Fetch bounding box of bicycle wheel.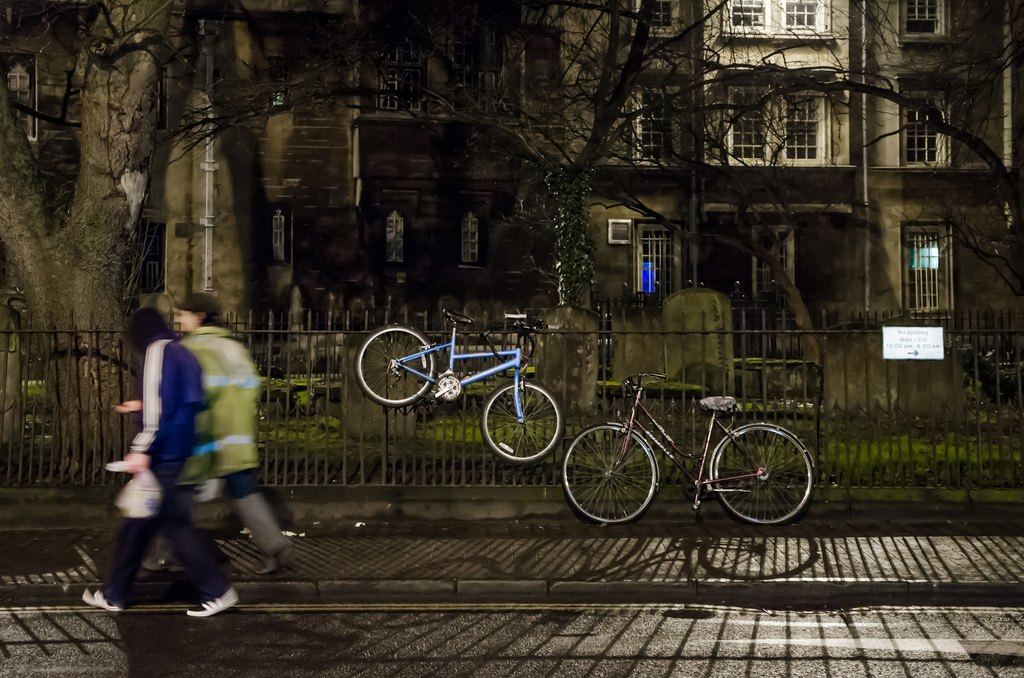
Bbox: bbox(479, 381, 564, 460).
